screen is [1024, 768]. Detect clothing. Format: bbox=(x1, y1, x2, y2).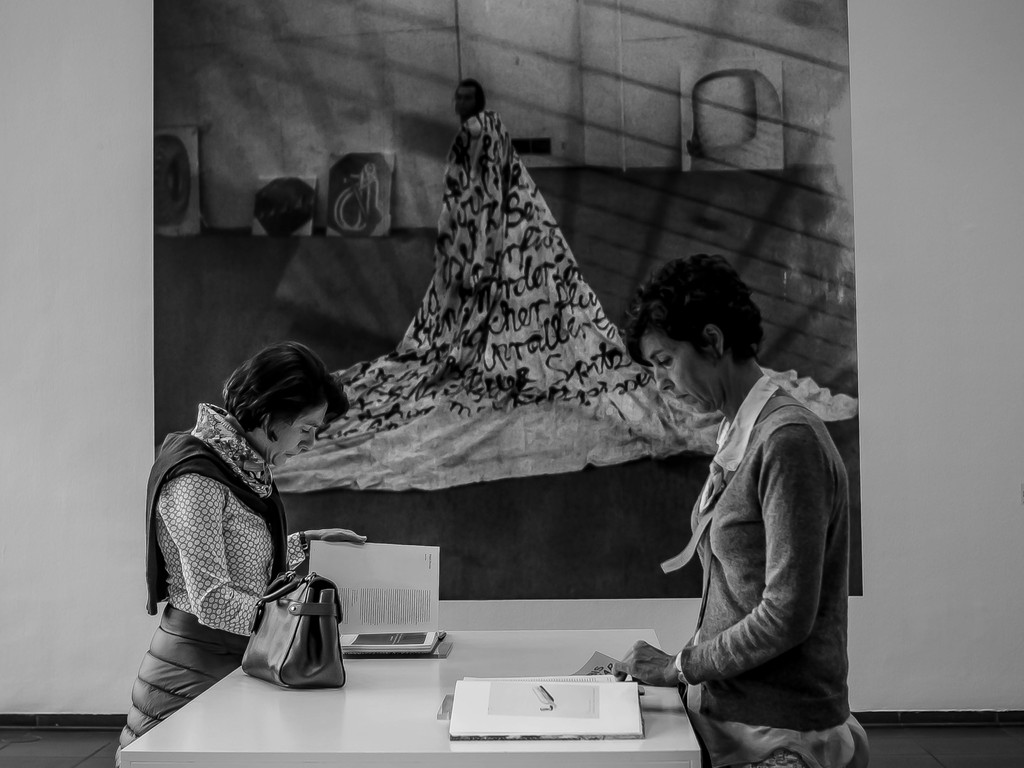
bbox=(641, 314, 857, 757).
